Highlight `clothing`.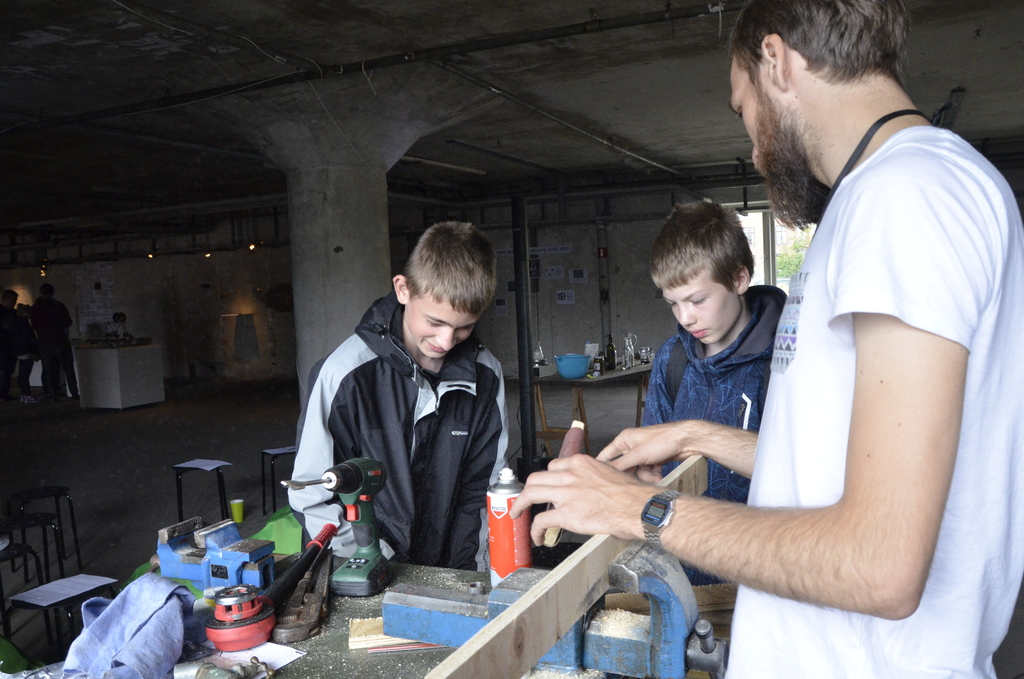
Highlighted region: (289, 288, 524, 578).
